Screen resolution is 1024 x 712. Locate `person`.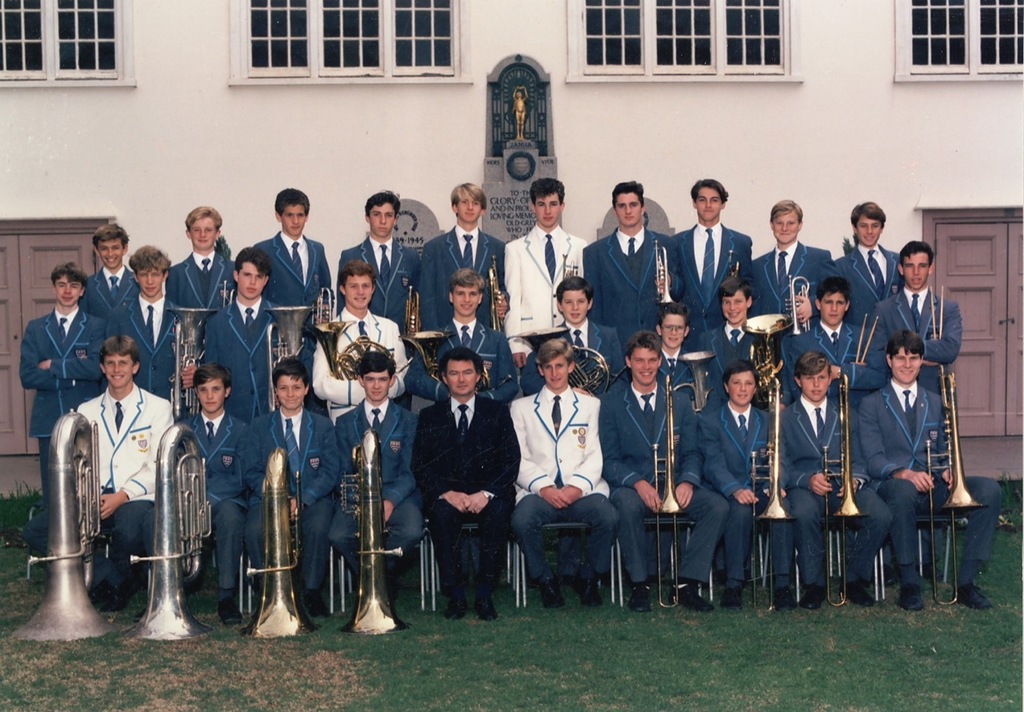
<box>506,339,623,609</box>.
